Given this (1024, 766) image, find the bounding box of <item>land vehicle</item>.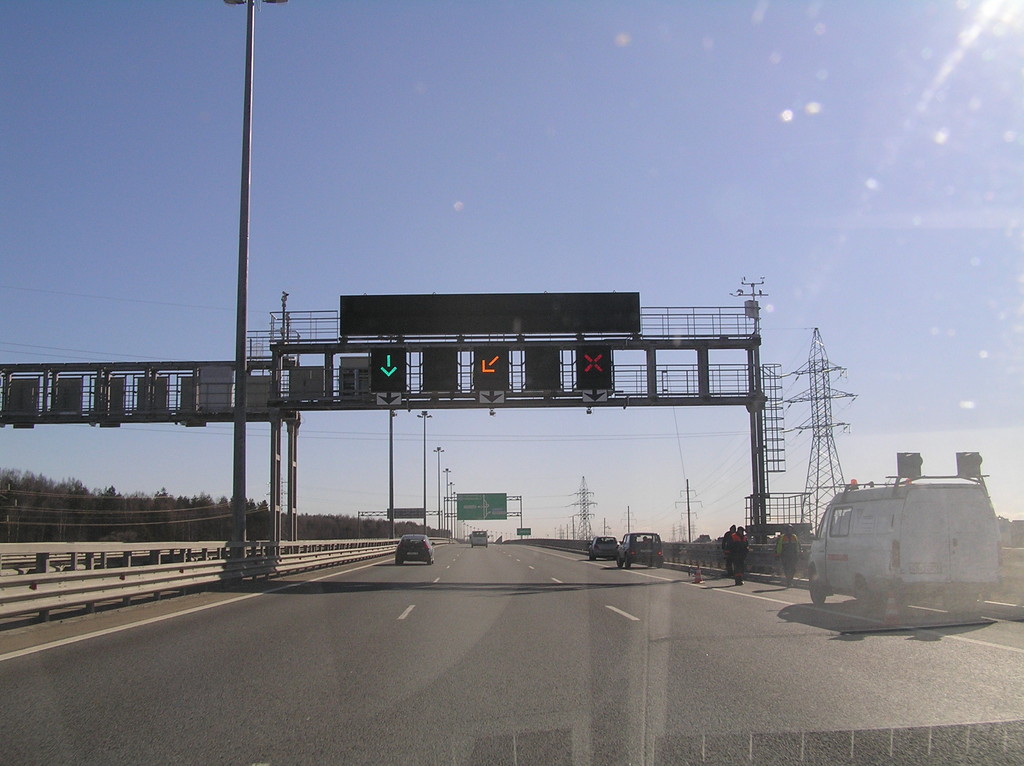
x1=466, y1=525, x2=490, y2=552.
